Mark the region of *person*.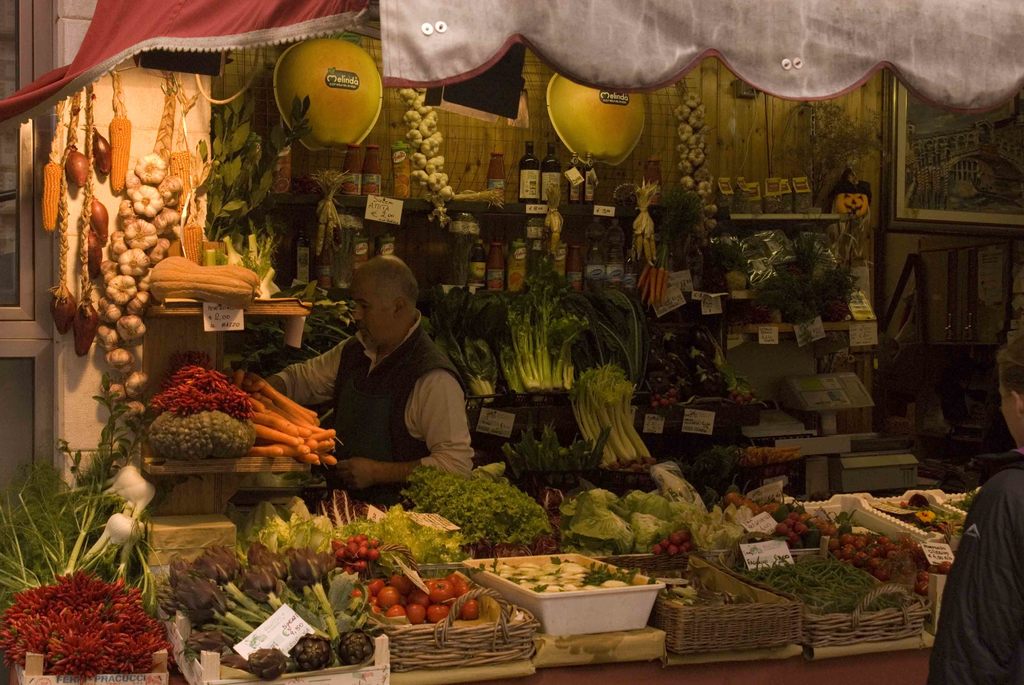
Region: left=929, top=326, right=1023, bottom=684.
